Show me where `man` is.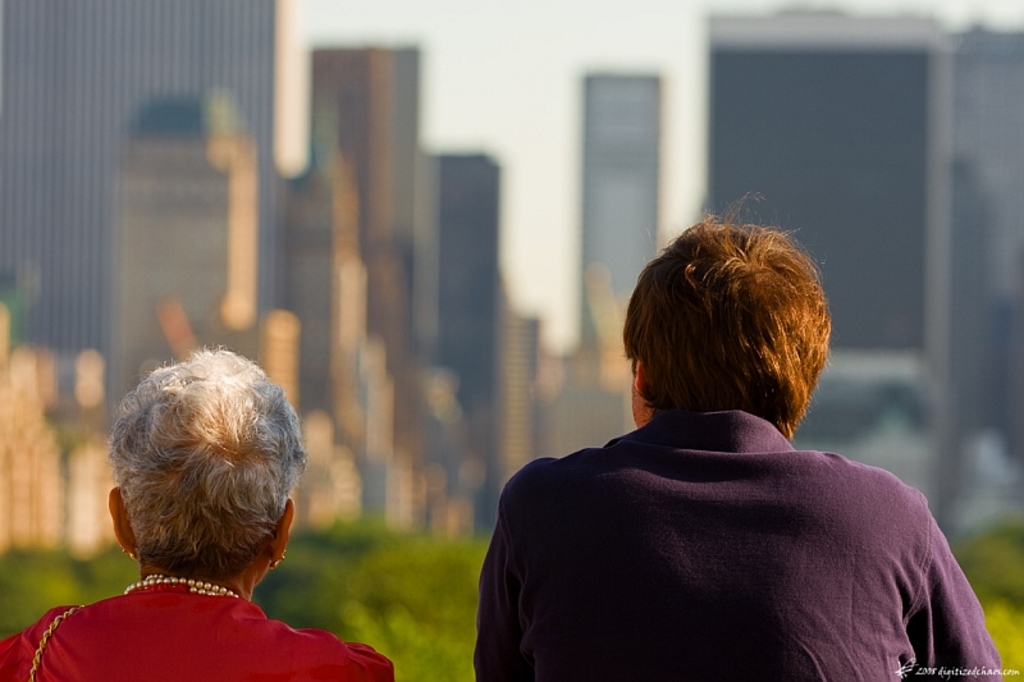
`man` is at <box>488,224,998,654</box>.
